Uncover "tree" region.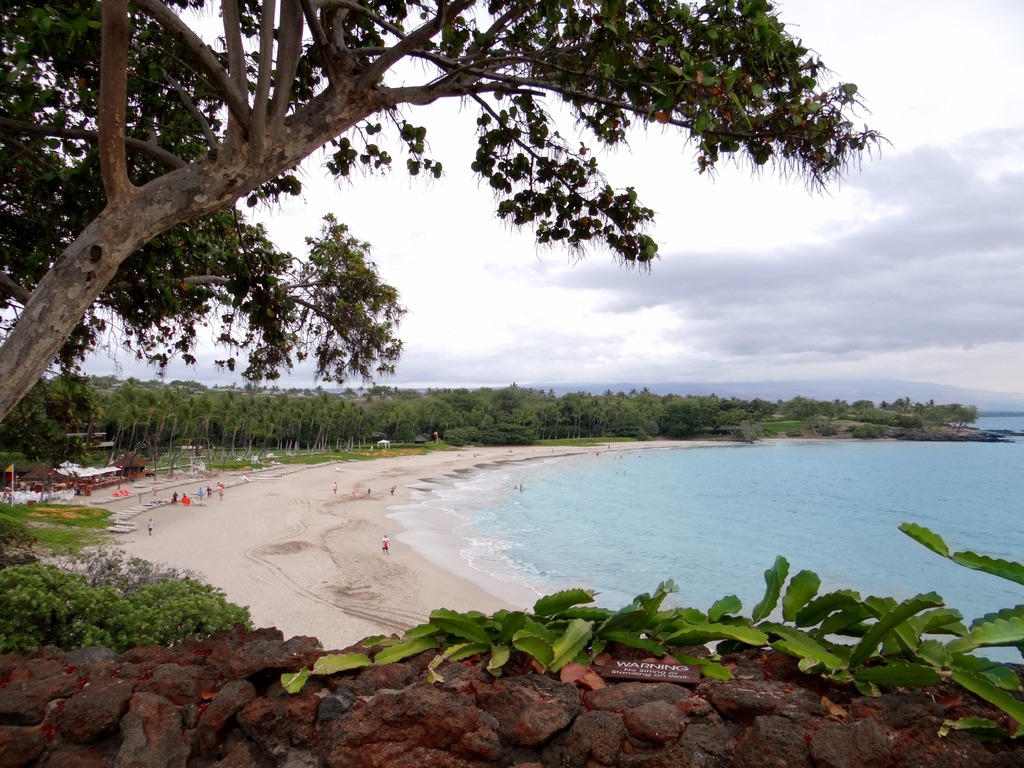
Uncovered: 12, 0, 940, 470.
